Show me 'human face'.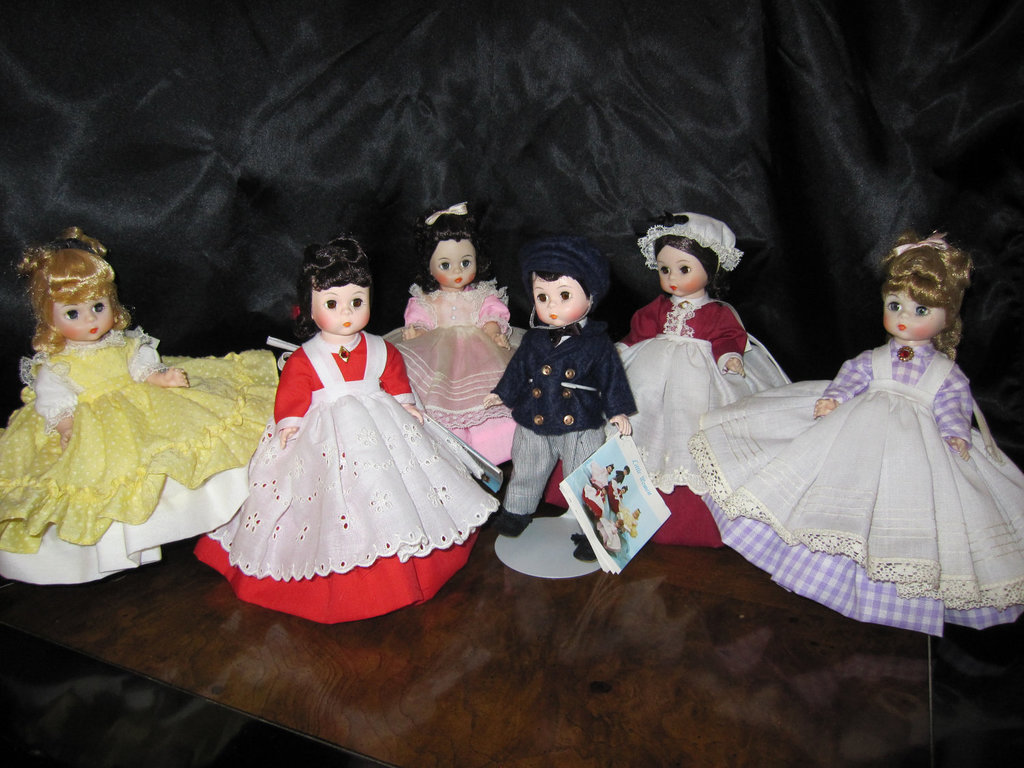
'human face' is here: 600:485:608:498.
